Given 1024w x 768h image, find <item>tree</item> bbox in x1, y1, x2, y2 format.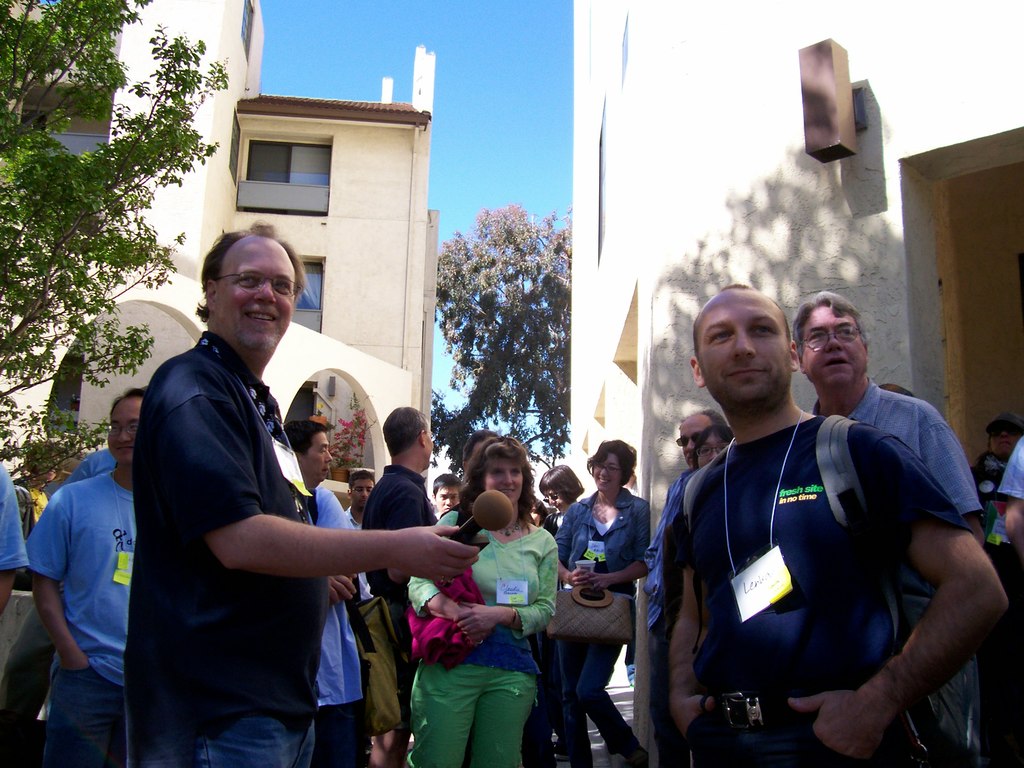
425, 200, 570, 463.
